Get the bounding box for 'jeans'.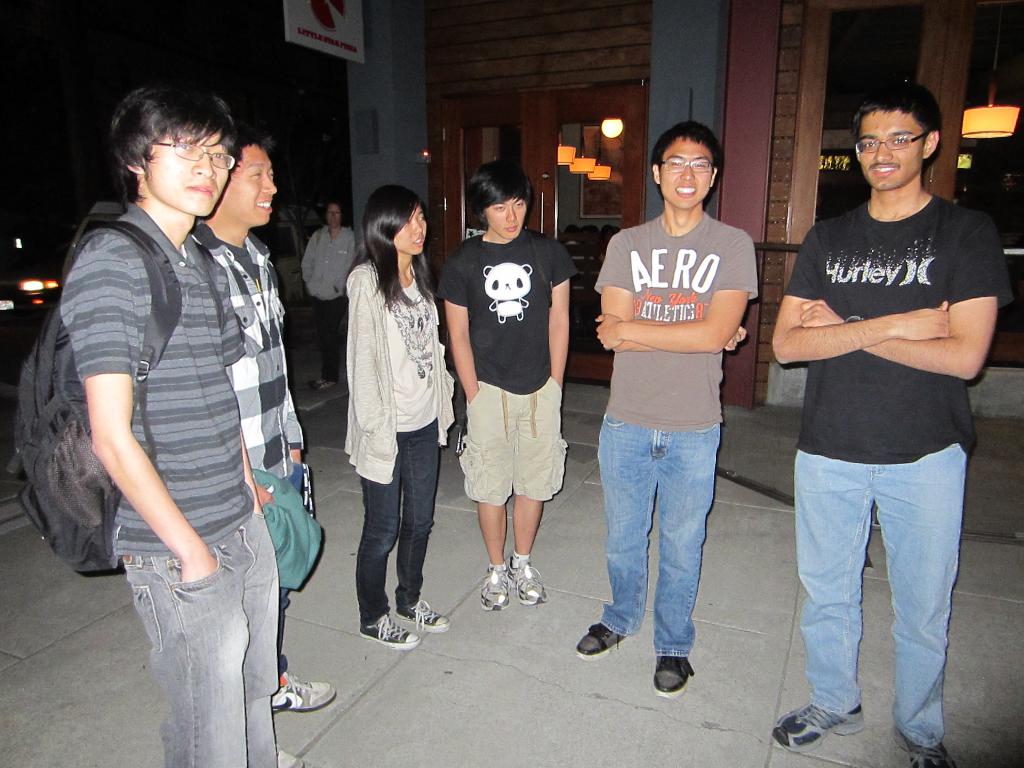
rect(598, 414, 720, 656).
